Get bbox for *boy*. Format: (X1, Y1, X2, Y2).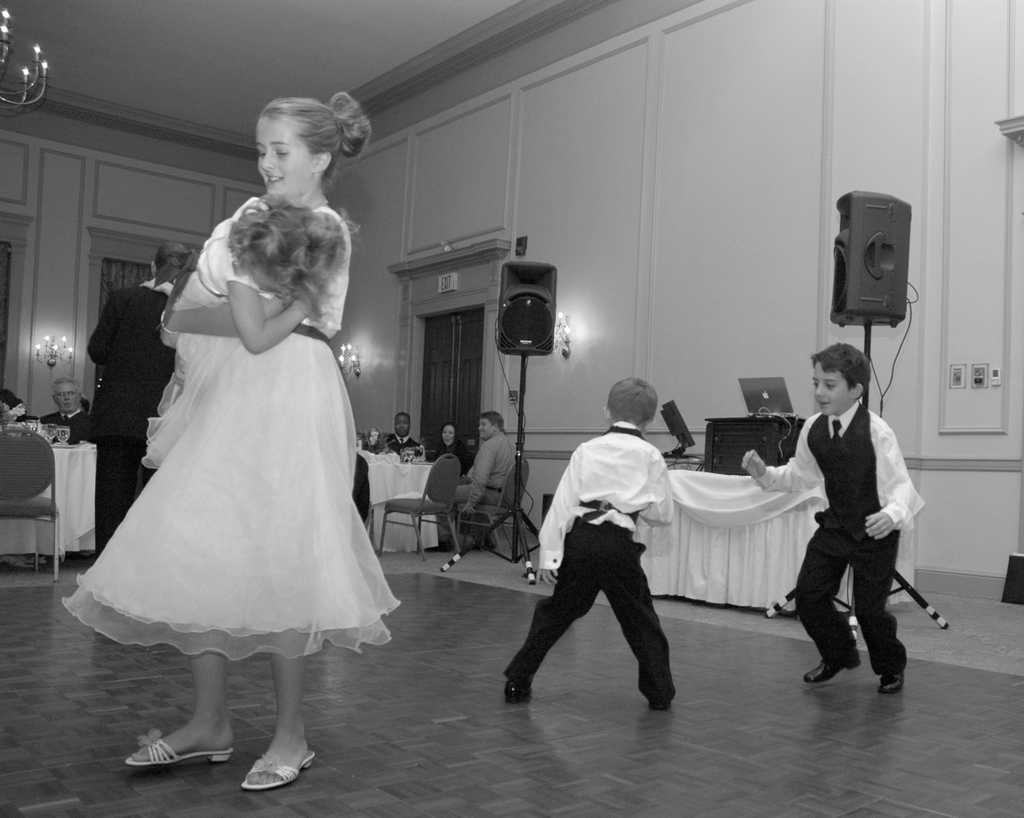
(481, 343, 700, 710).
